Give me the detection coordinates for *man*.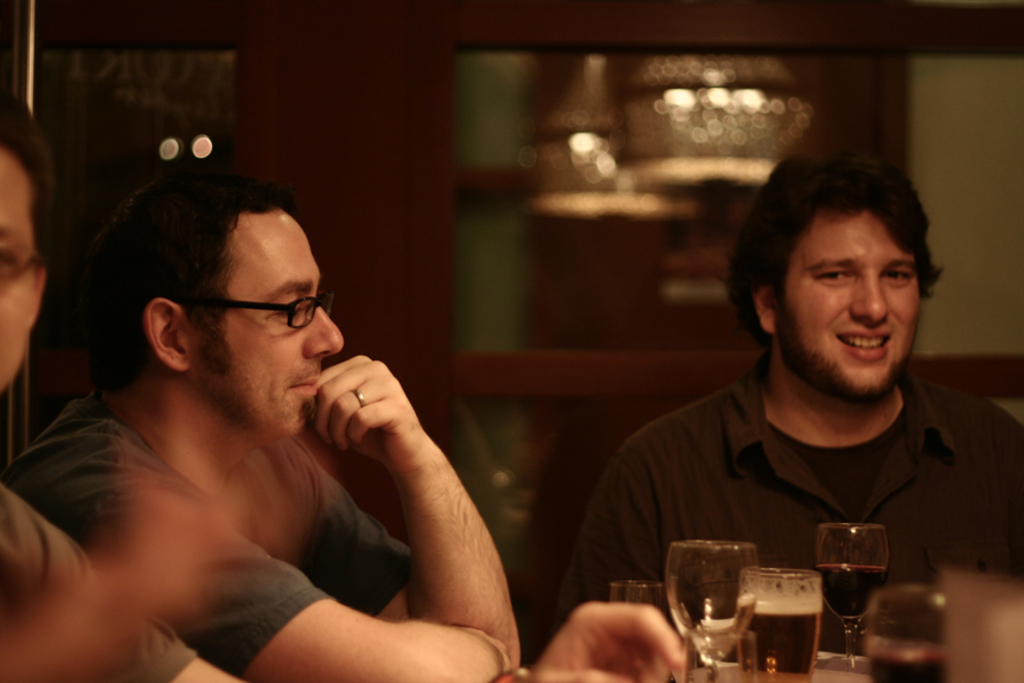
{"left": 559, "top": 151, "right": 1023, "bottom": 679}.
